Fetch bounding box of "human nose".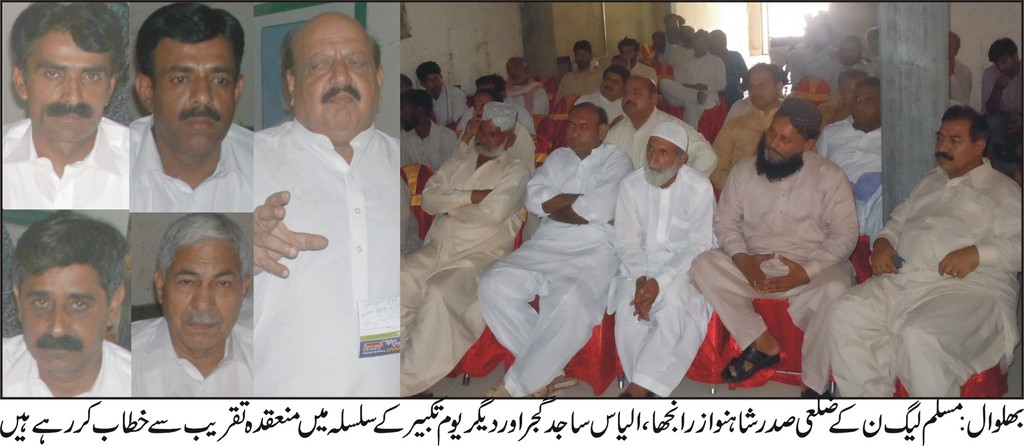
Bbox: [754,87,760,95].
